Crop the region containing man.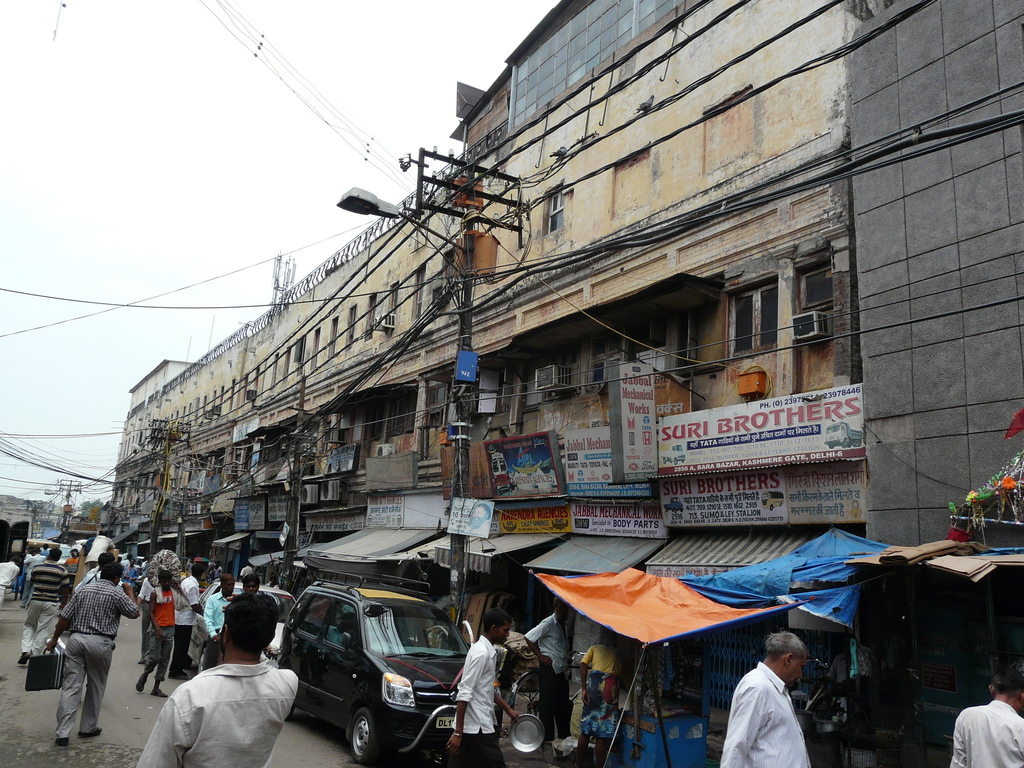
Crop region: detection(196, 572, 234, 671).
